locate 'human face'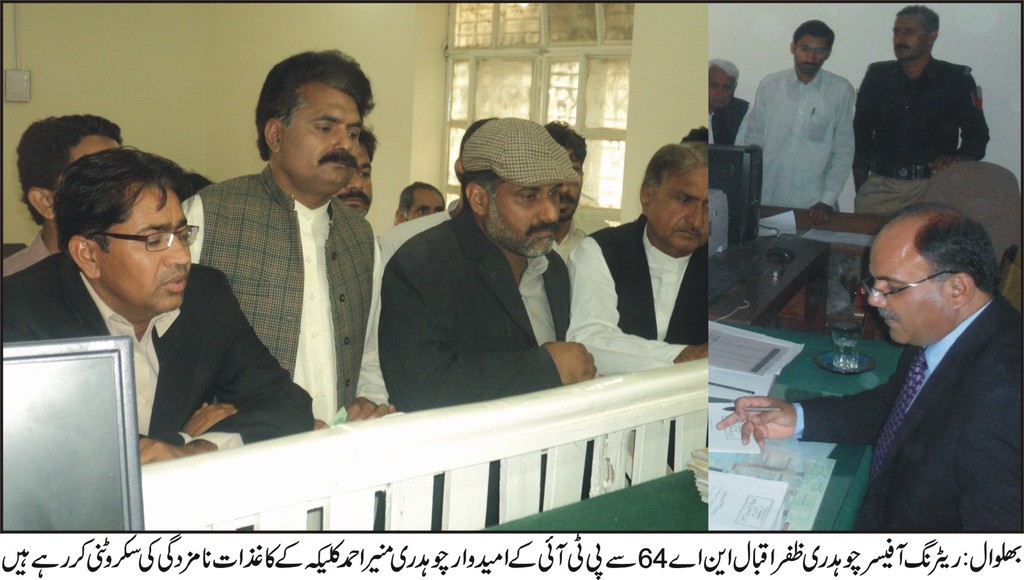
box=[97, 188, 191, 310]
